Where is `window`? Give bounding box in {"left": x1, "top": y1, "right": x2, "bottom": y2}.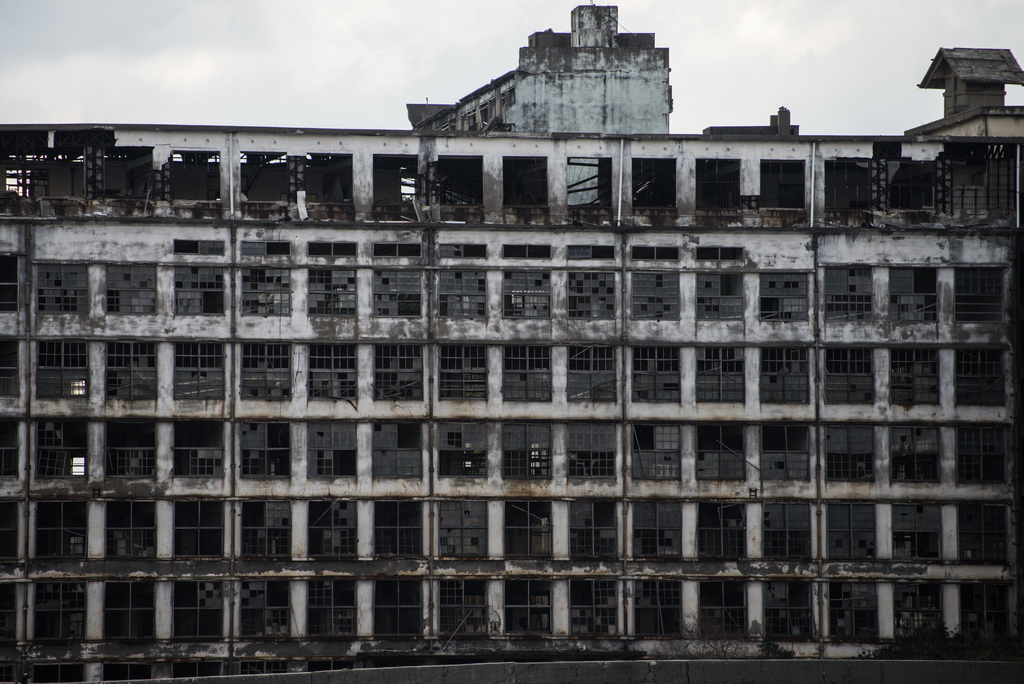
{"left": 99, "top": 662, "right": 156, "bottom": 679}.
